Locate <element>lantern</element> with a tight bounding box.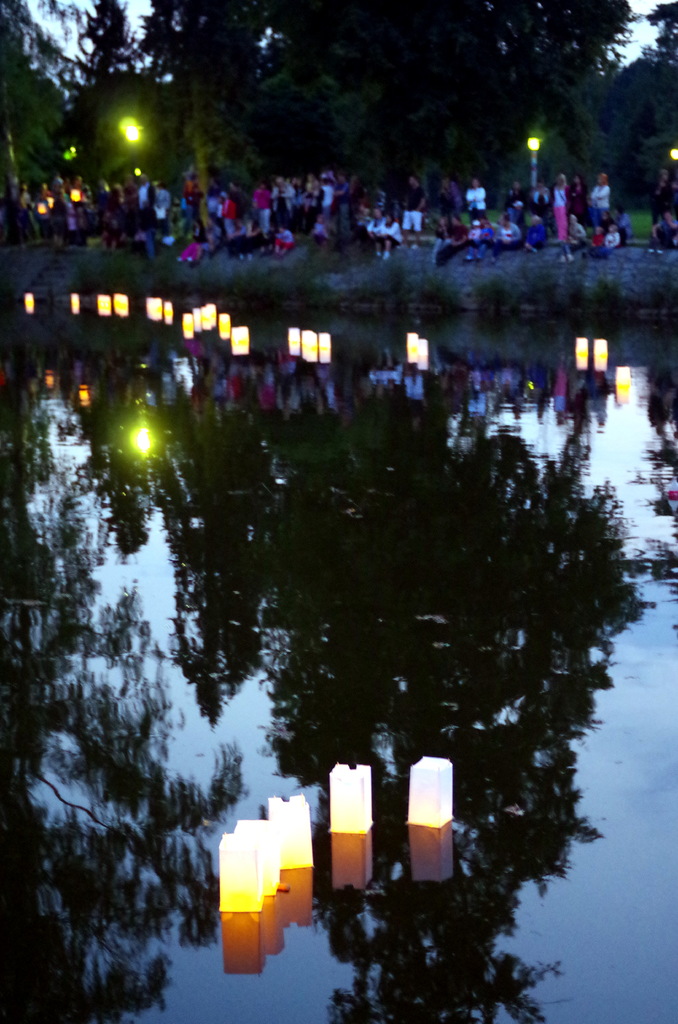
(115,295,125,316).
